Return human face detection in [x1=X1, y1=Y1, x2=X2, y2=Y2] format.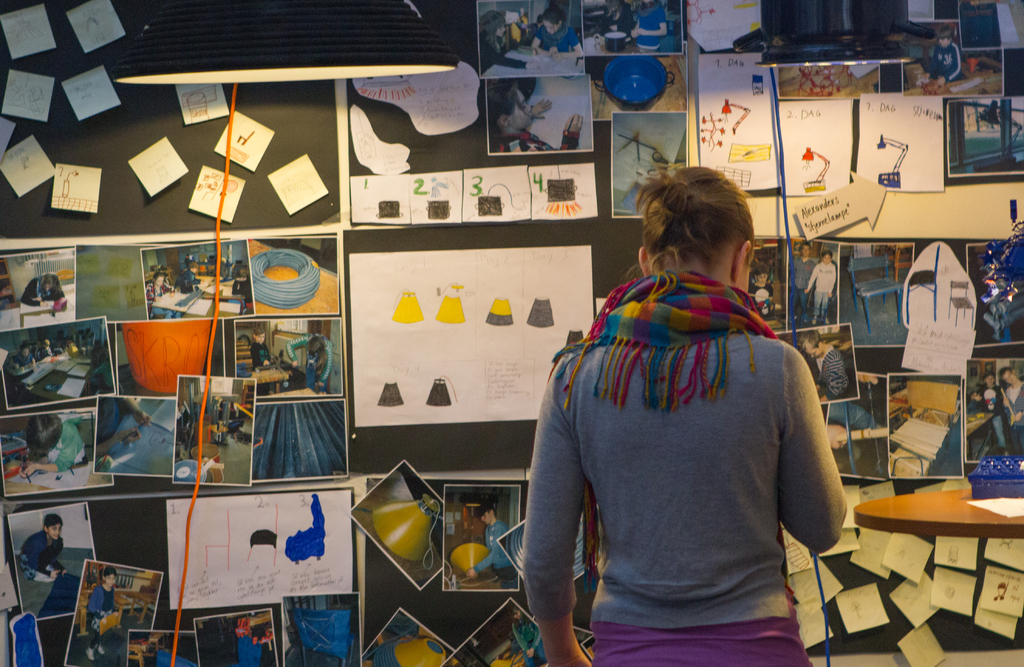
[x1=808, y1=348, x2=819, y2=356].
